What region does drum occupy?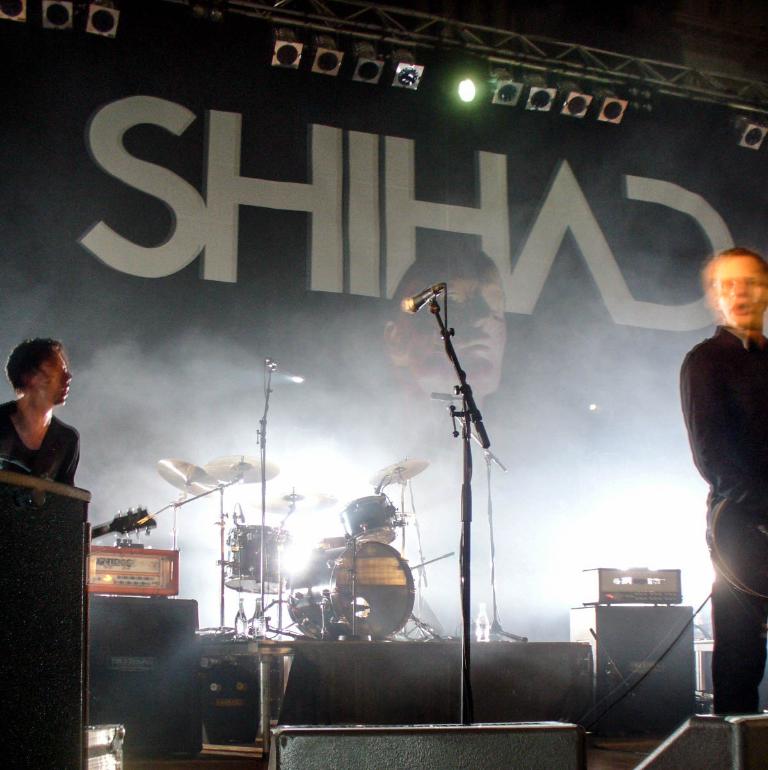
{"left": 337, "top": 493, "right": 399, "bottom": 541}.
